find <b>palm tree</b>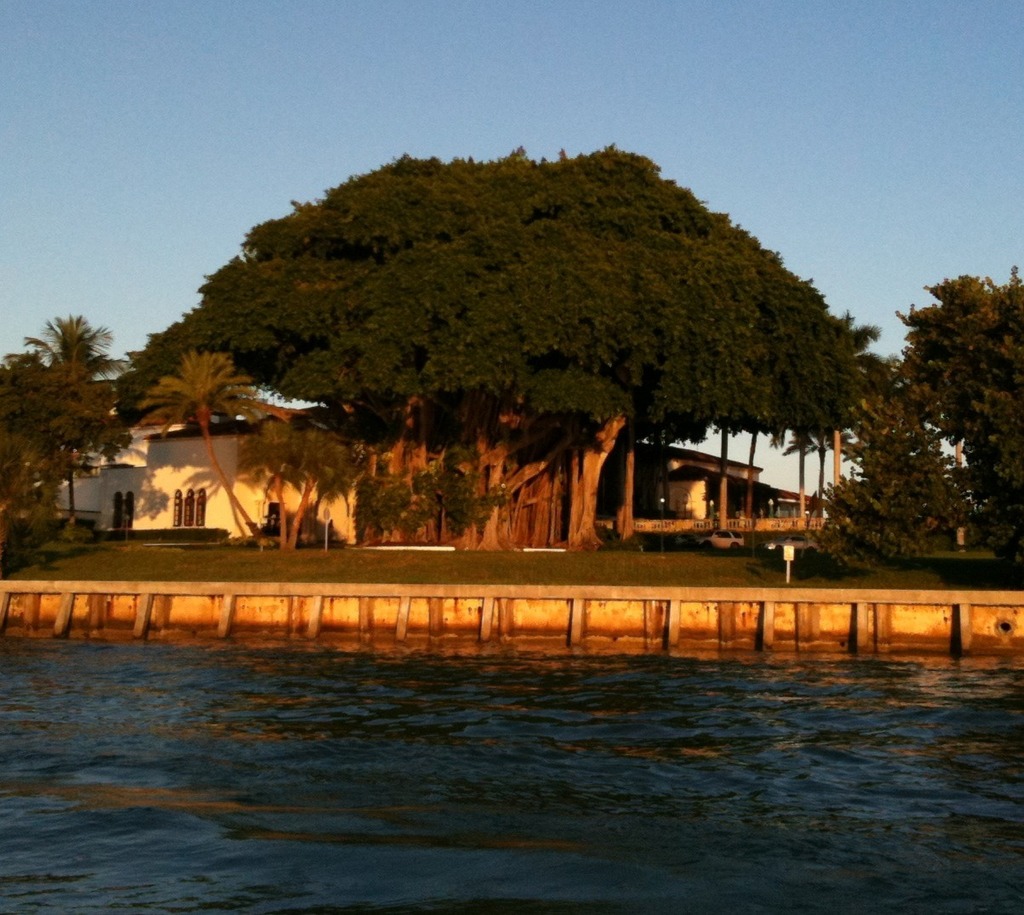
bbox=[9, 306, 140, 523]
